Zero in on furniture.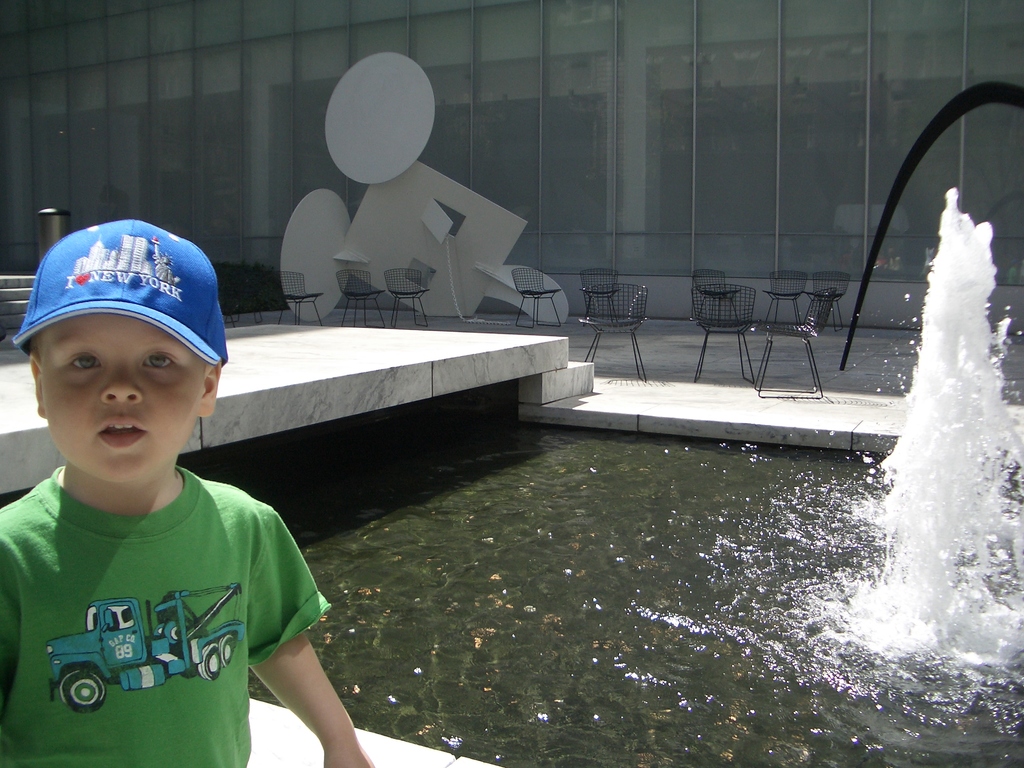
Zeroed in: bbox=[759, 287, 837, 396].
